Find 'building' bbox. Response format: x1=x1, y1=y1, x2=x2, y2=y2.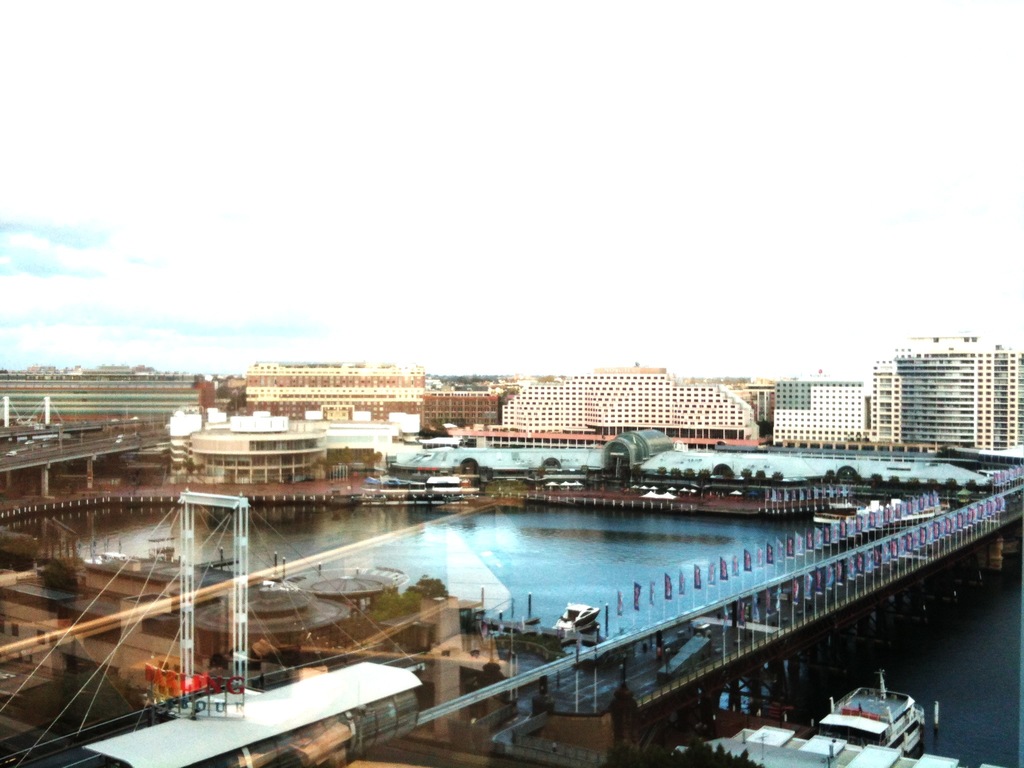
x1=170, y1=415, x2=199, y2=475.
